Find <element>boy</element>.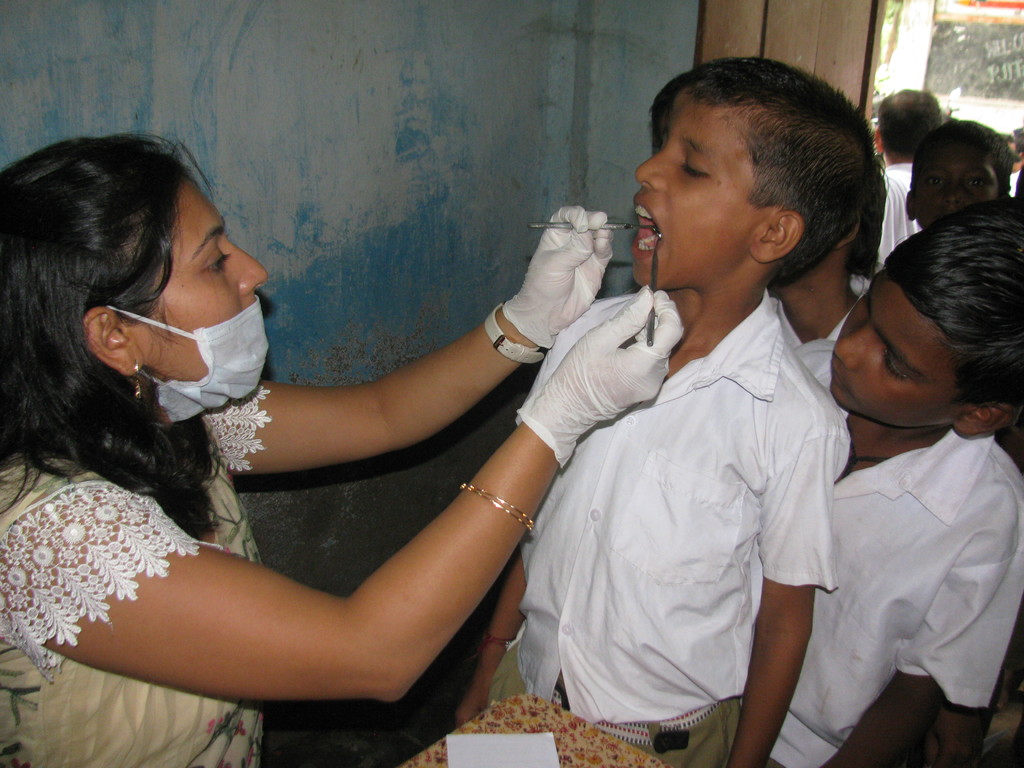
locate(903, 118, 1016, 232).
